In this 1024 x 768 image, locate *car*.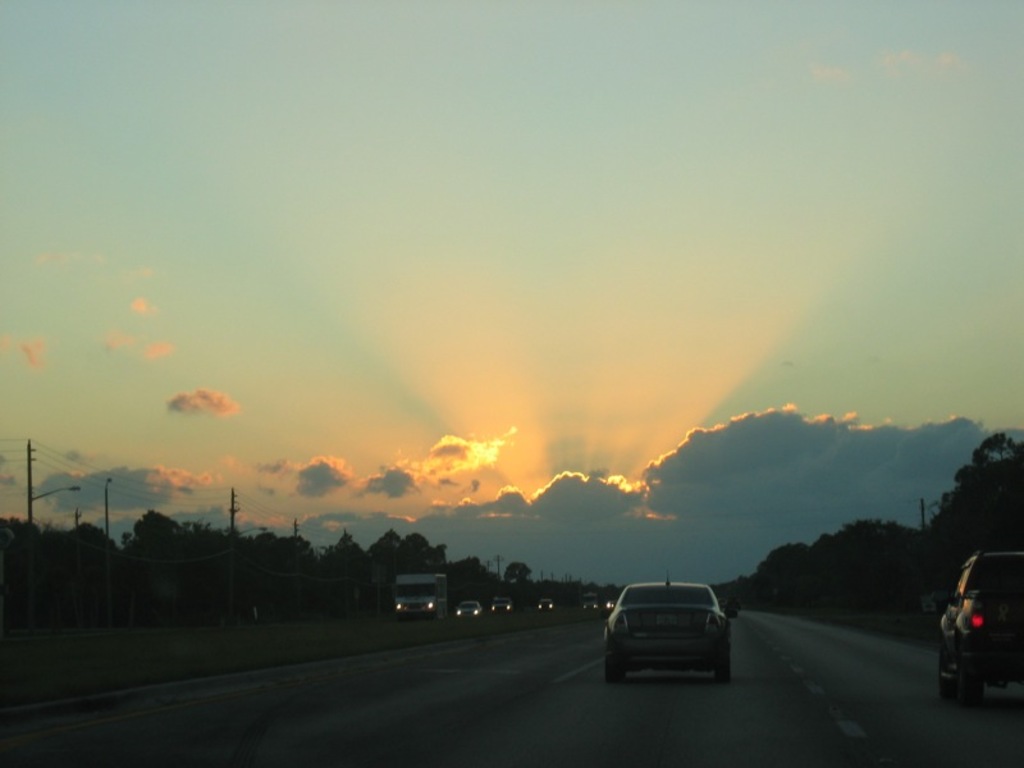
Bounding box: <region>457, 602, 483, 616</region>.
